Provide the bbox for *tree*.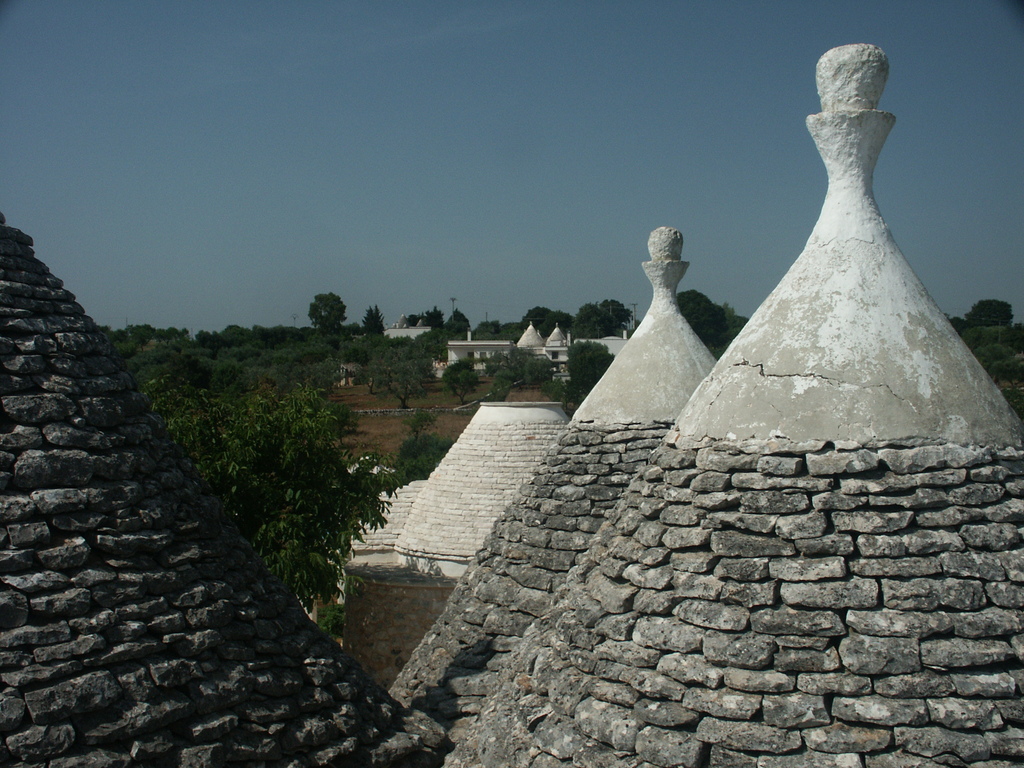
crop(484, 371, 508, 402).
